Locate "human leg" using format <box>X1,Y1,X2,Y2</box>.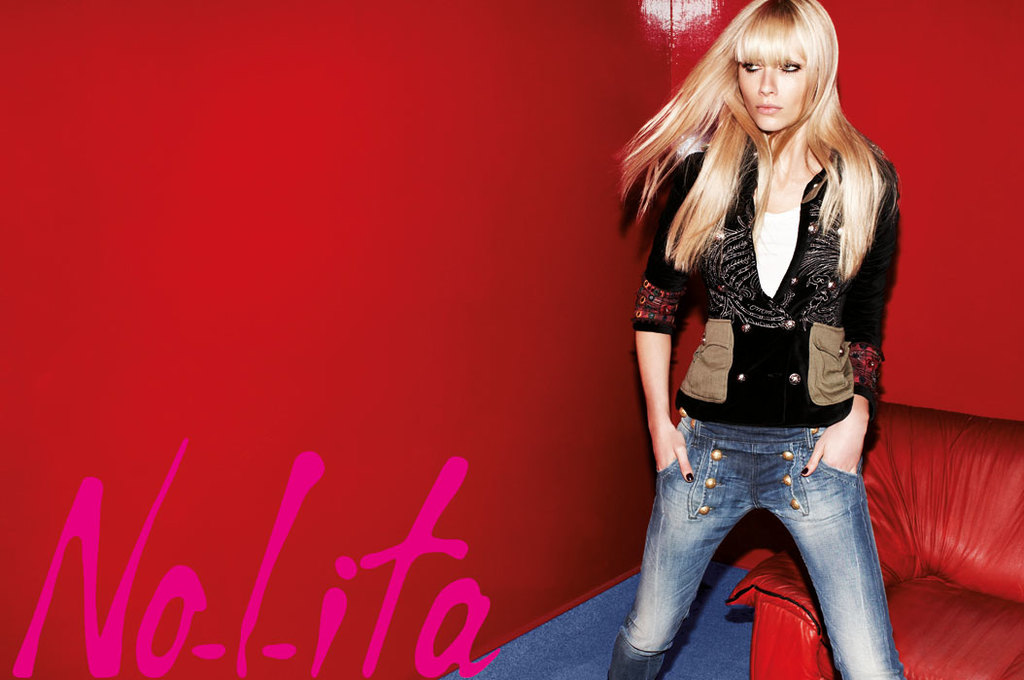
<box>771,421,904,679</box>.
